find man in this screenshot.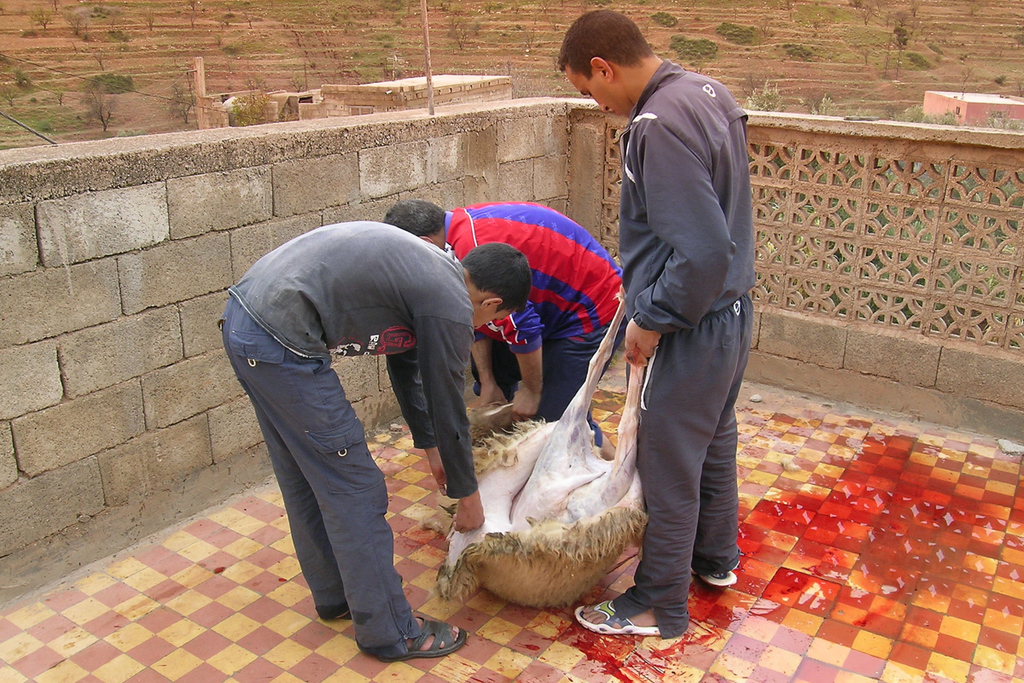
The bounding box for man is {"x1": 213, "y1": 214, "x2": 532, "y2": 662}.
